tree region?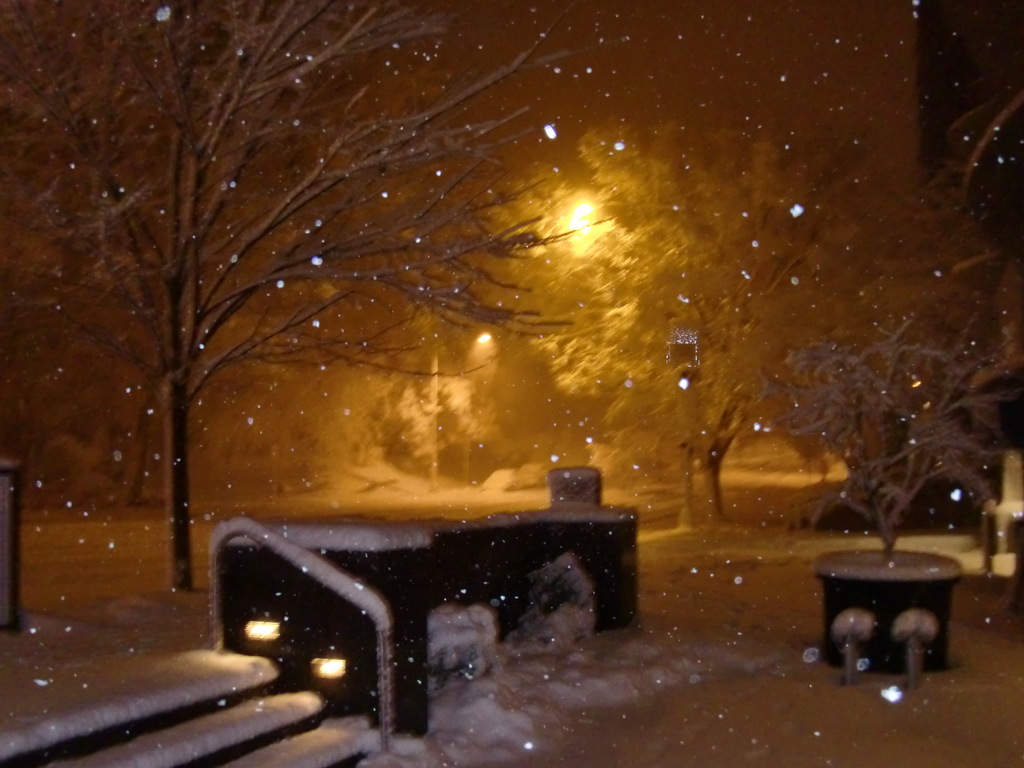
(0,0,647,620)
